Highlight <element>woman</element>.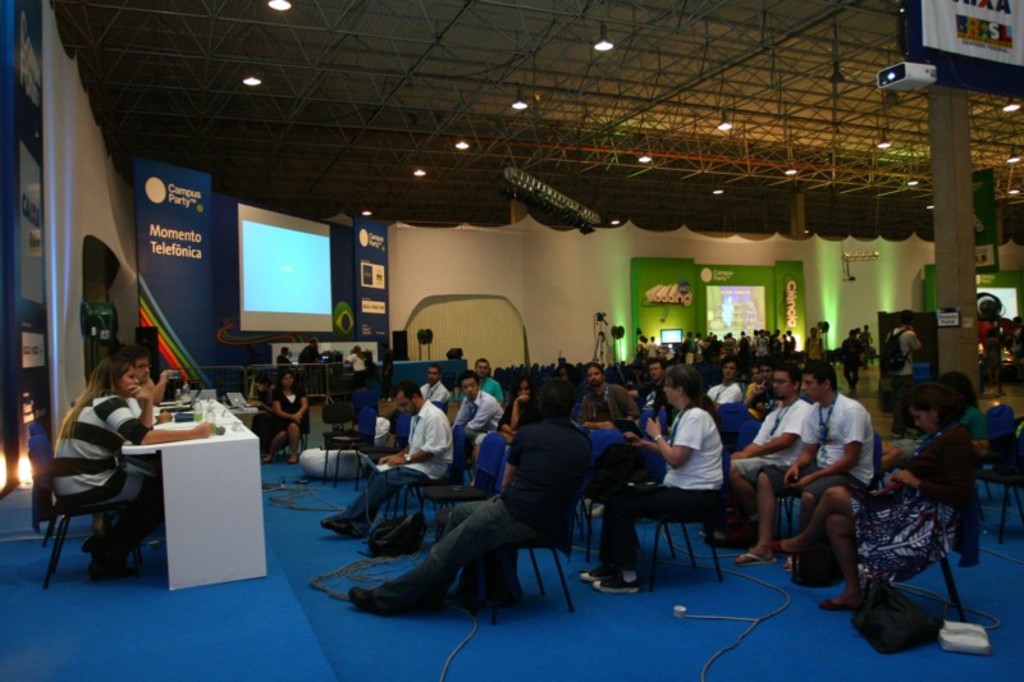
Highlighted region: x1=270, y1=369, x2=312, y2=463.
